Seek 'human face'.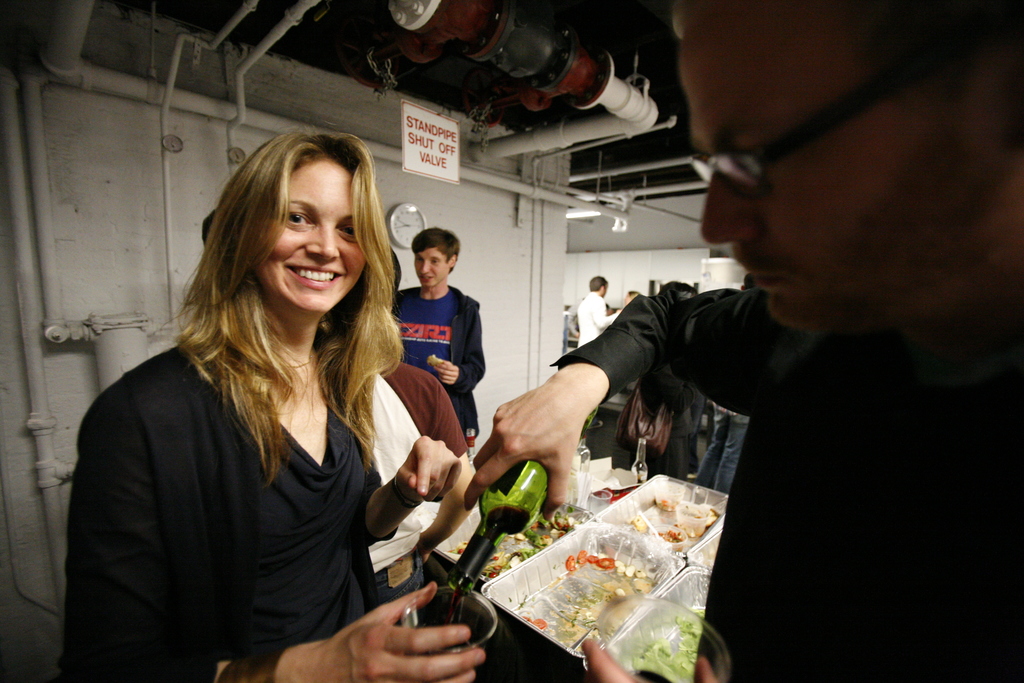
locate(255, 157, 368, 315).
